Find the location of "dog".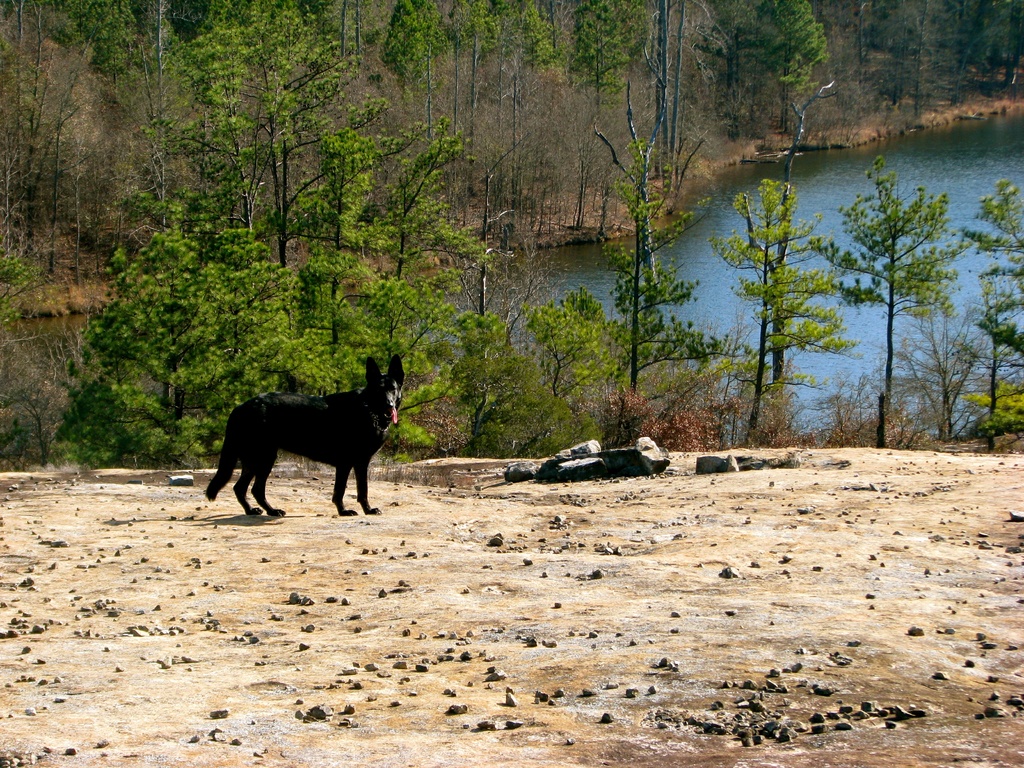
Location: left=200, top=352, right=407, bottom=516.
